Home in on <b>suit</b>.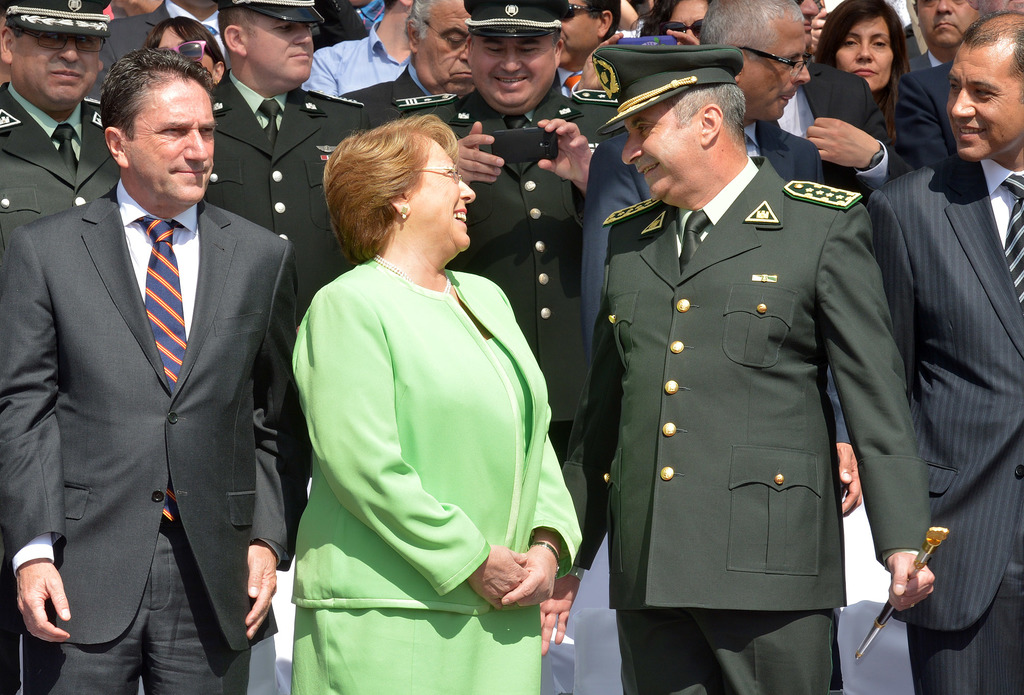
Homed in at detection(90, 1, 215, 100).
